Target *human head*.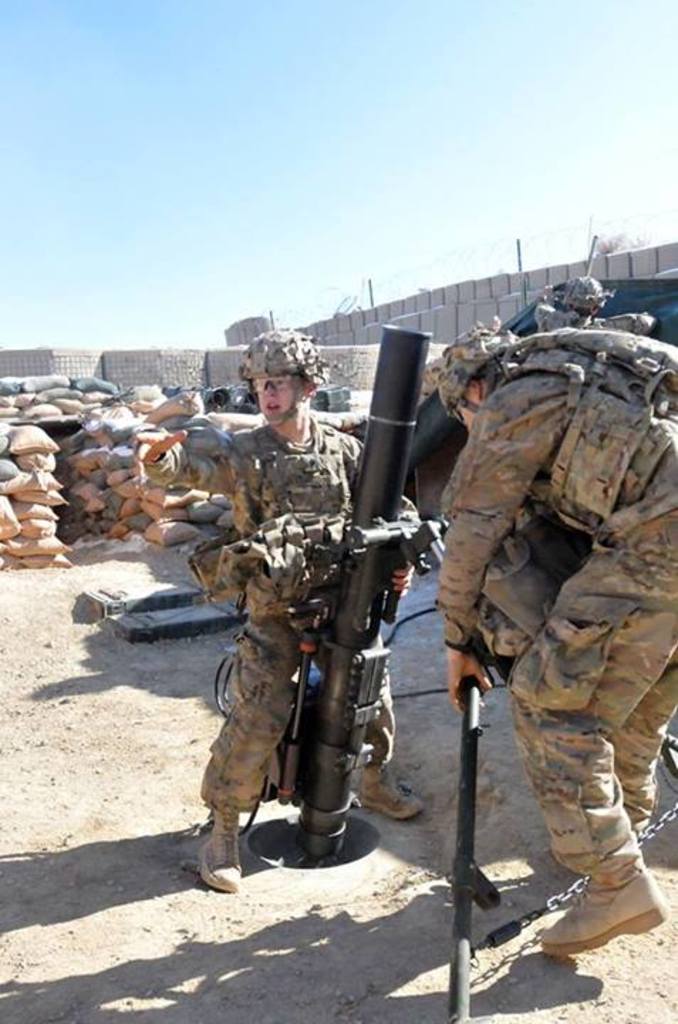
Target region: pyautogui.locateOnScreen(566, 277, 604, 316).
